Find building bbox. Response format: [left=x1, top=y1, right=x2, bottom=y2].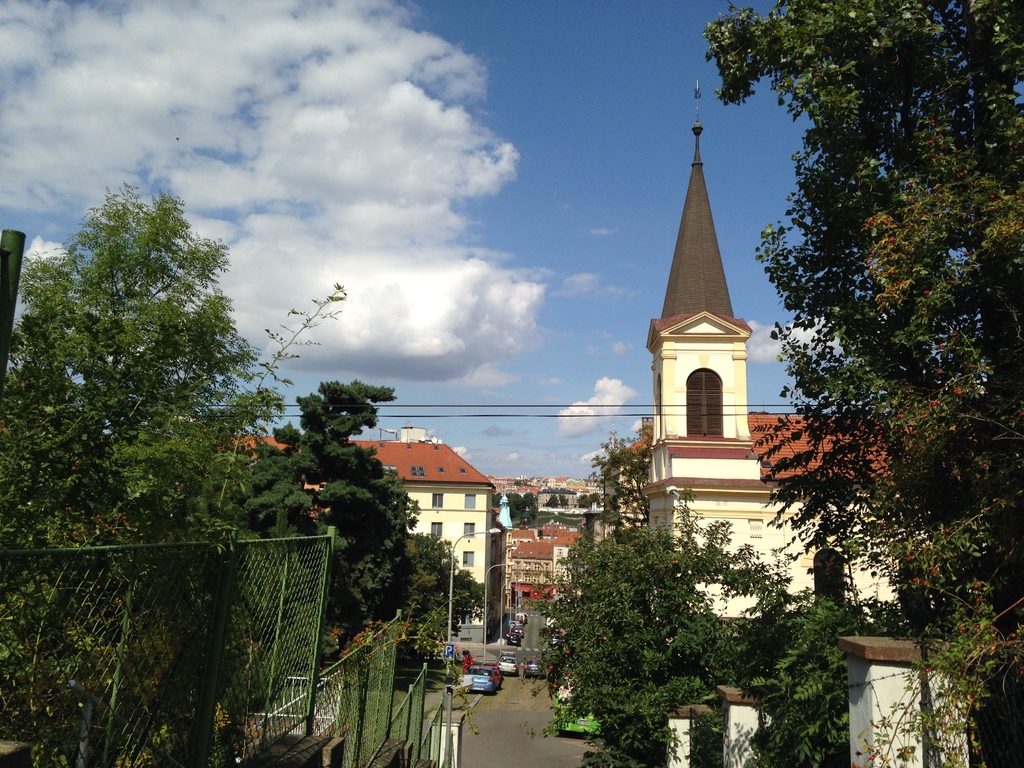
[left=215, top=432, right=511, bottom=644].
